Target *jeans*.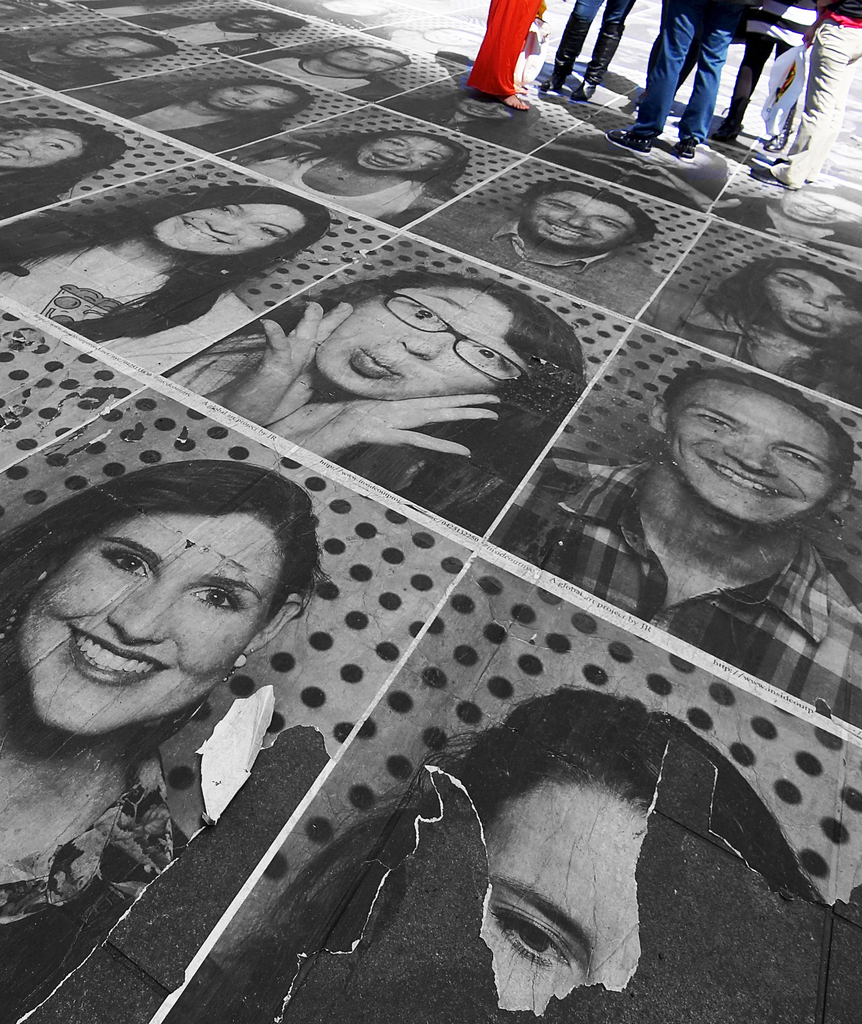
Target region: rect(769, 22, 861, 198).
